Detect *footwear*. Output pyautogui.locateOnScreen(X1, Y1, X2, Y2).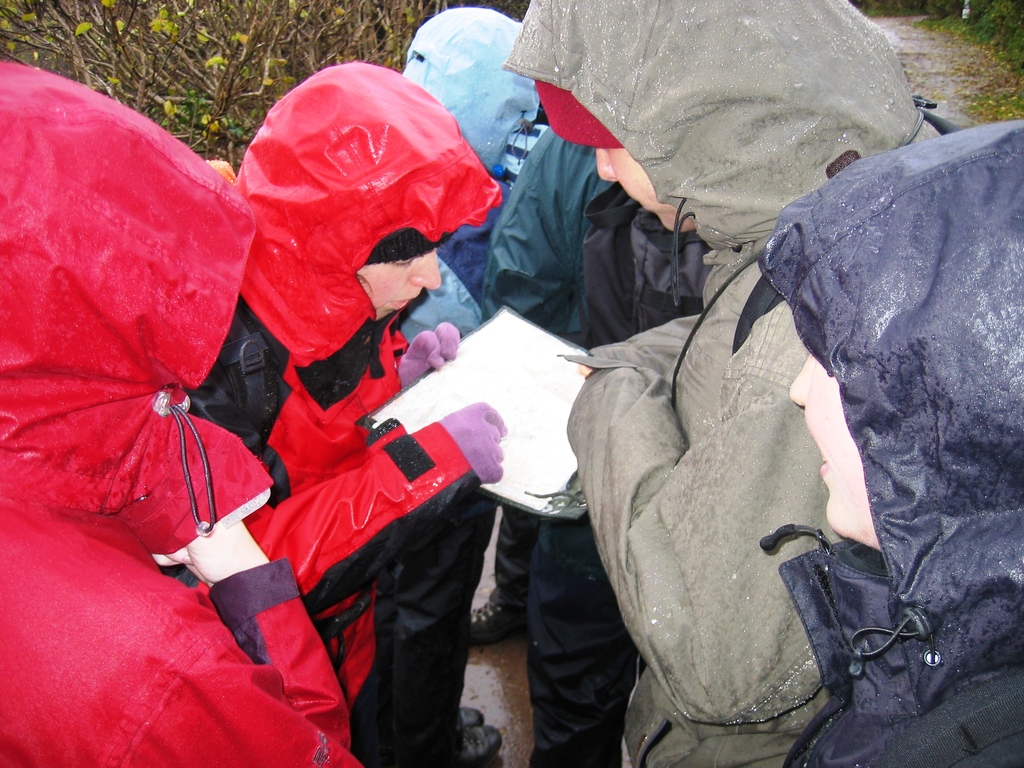
pyautogui.locateOnScreen(457, 705, 483, 734).
